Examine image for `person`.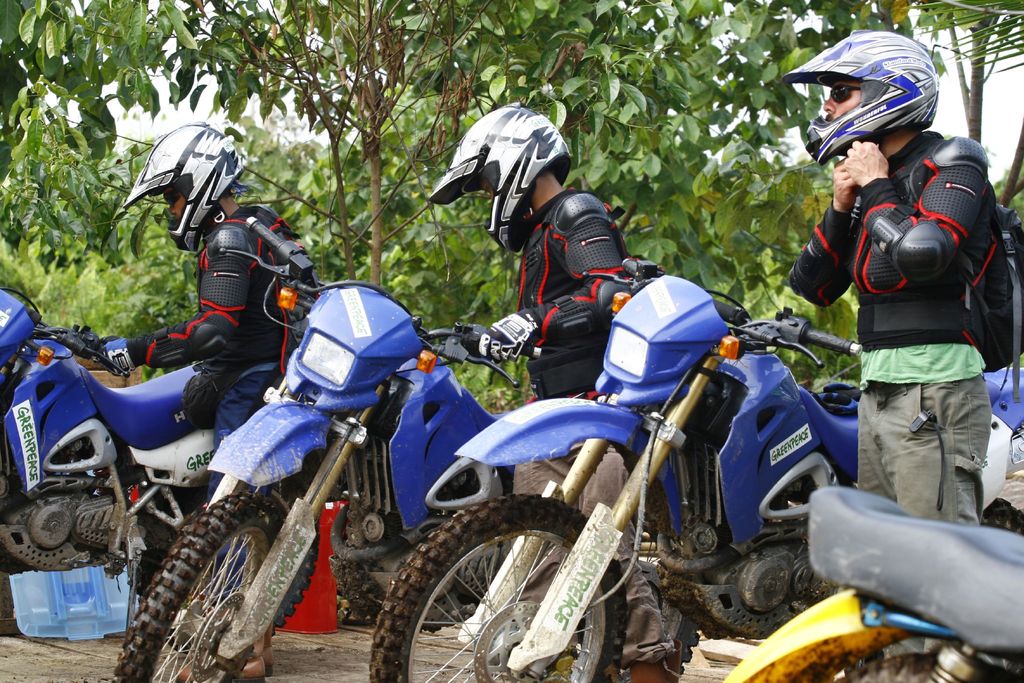
Examination result: pyautogui.locateOnScreen(70, 117, 316, 680).
